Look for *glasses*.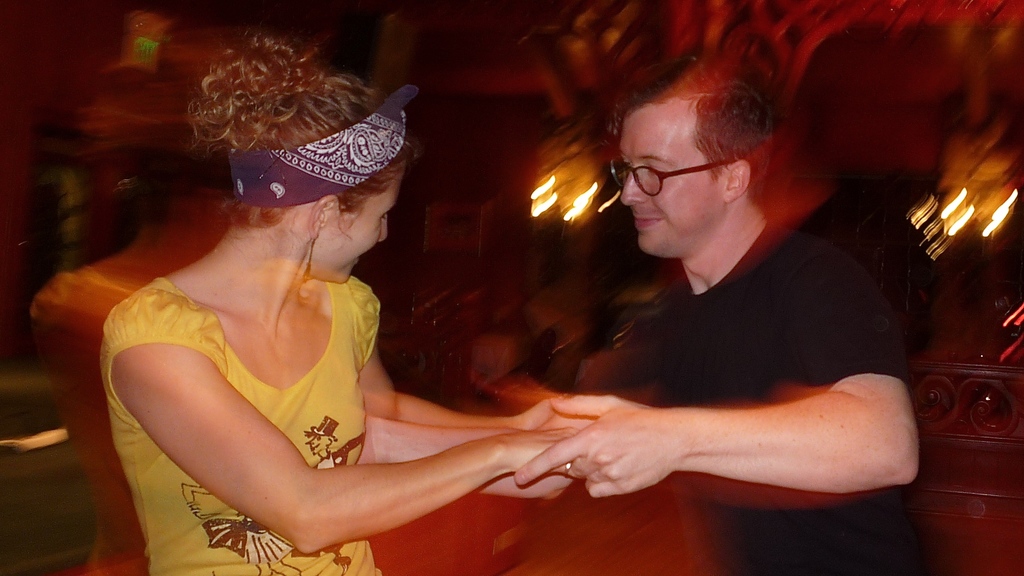
Found: box(613, 146, 728, 201).
